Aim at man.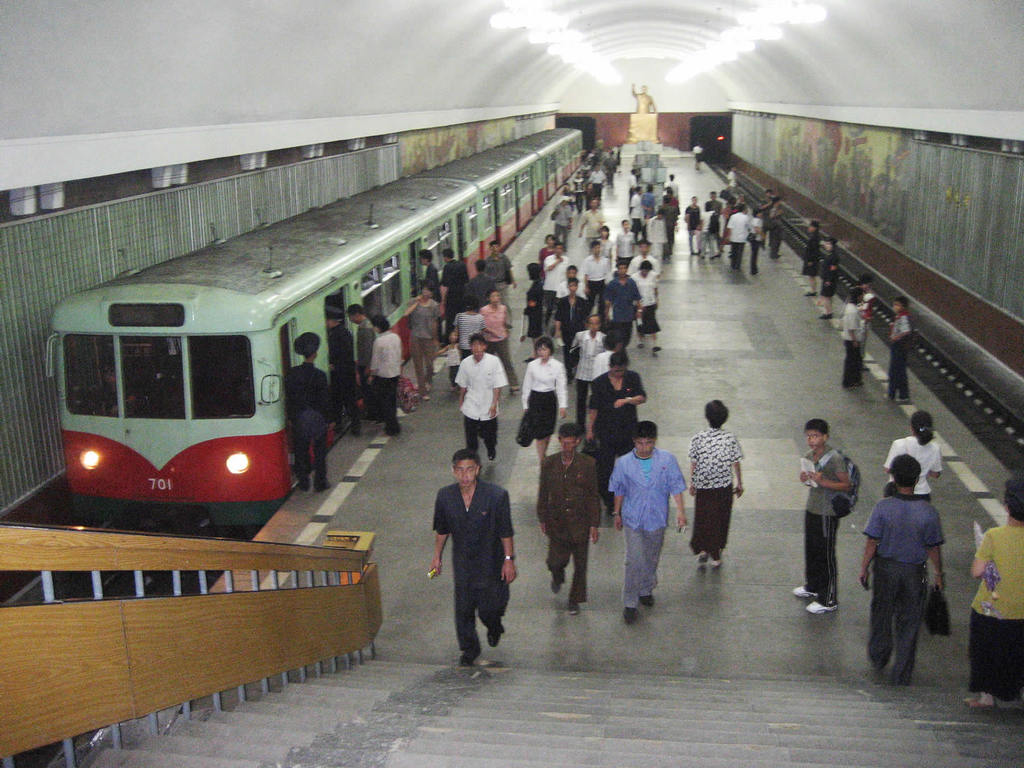
Aimed at (533, 424, 600, 614).
